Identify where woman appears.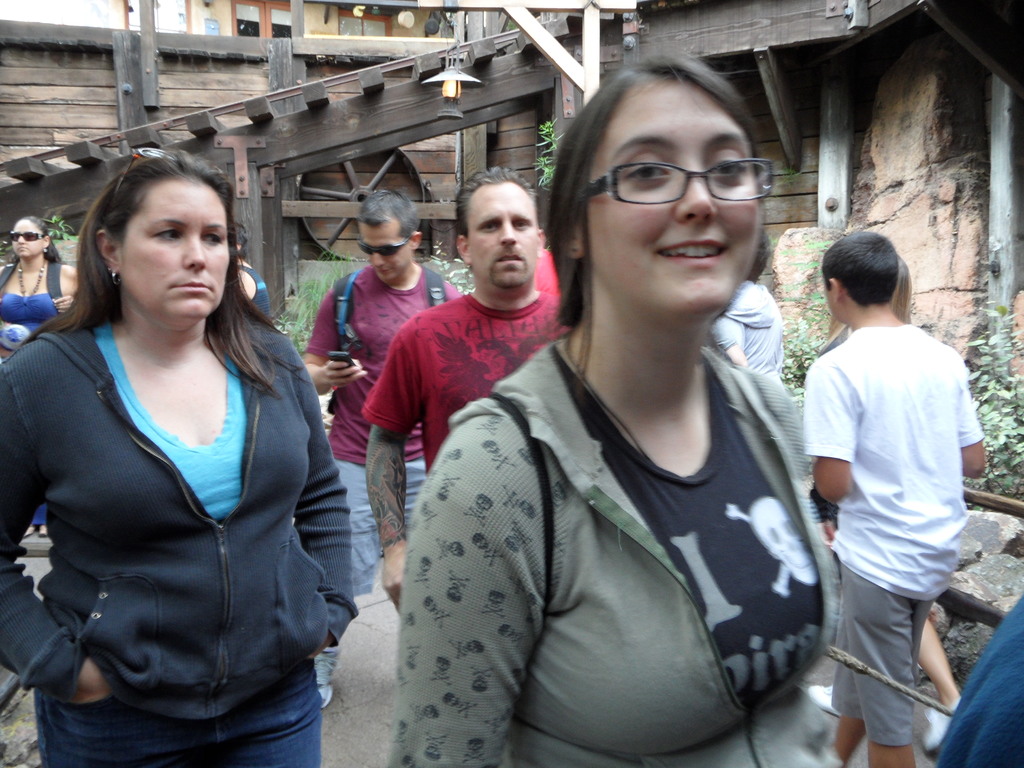
Appears at 18 147 335 767.
